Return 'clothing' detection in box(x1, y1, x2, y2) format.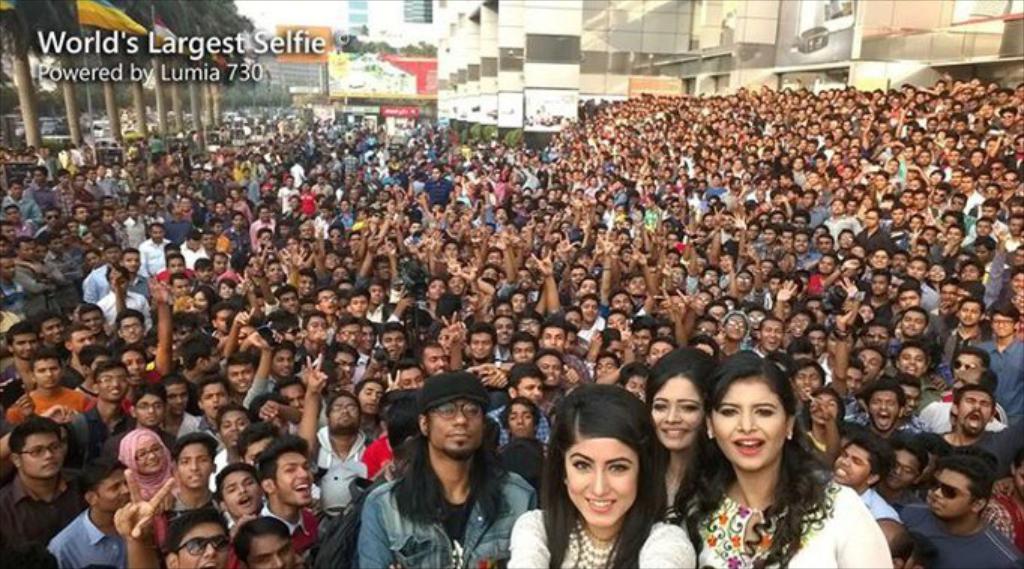
box(356, 467, 541, 567).
